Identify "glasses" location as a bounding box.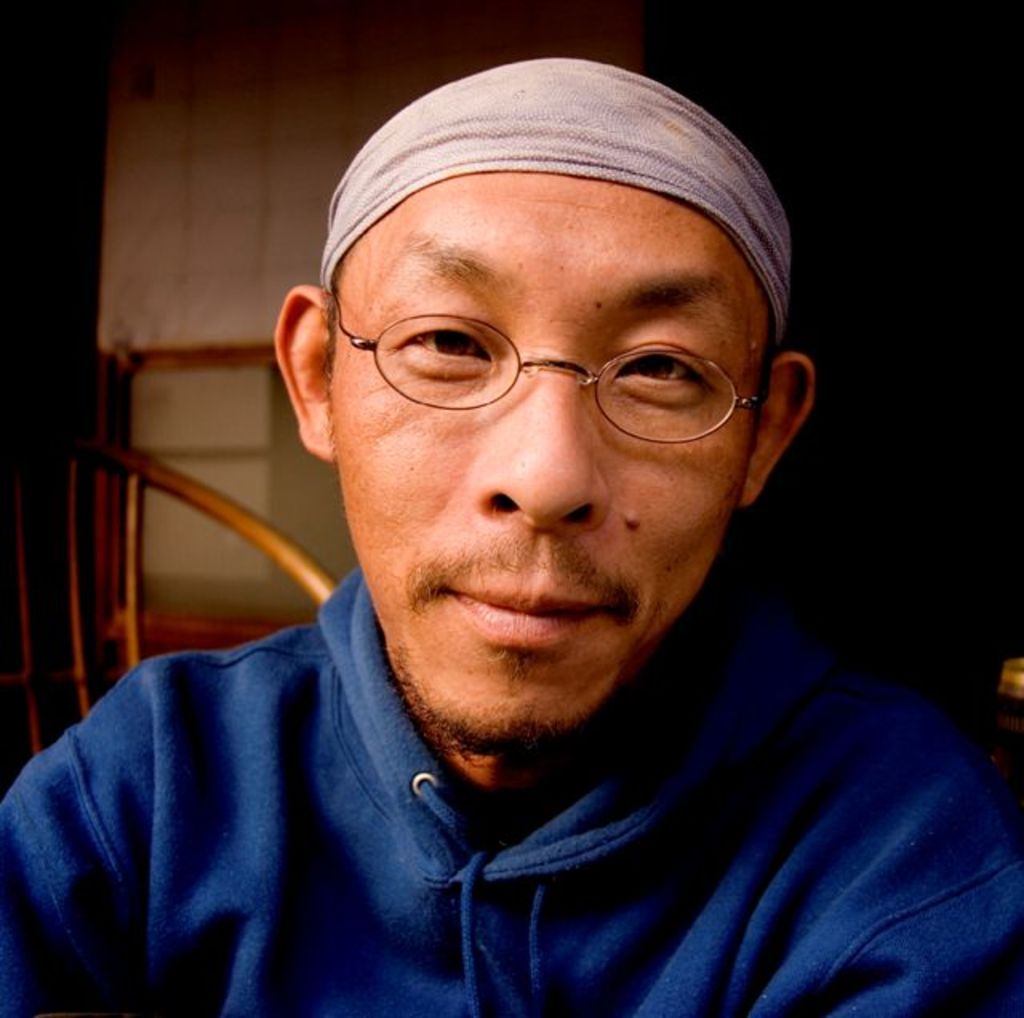
x1=318, y1=277, x2=770, y2=448.
